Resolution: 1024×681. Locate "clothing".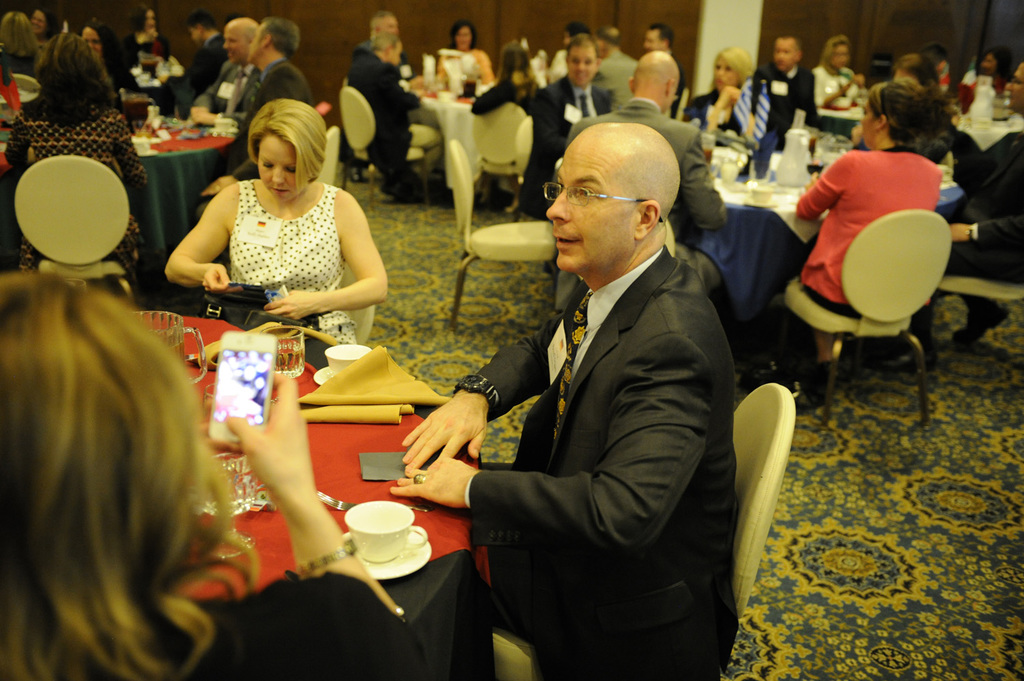
bbox(468, 68, 540, 180).
